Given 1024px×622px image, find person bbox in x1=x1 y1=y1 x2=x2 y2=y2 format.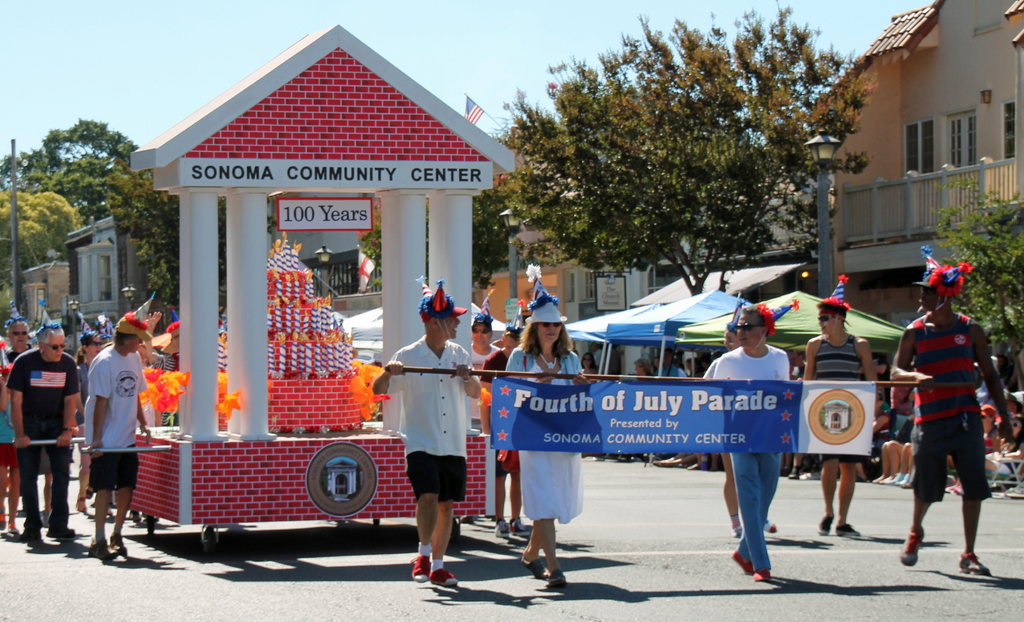
x1=617 y1=356 x2=653 y2=463.
